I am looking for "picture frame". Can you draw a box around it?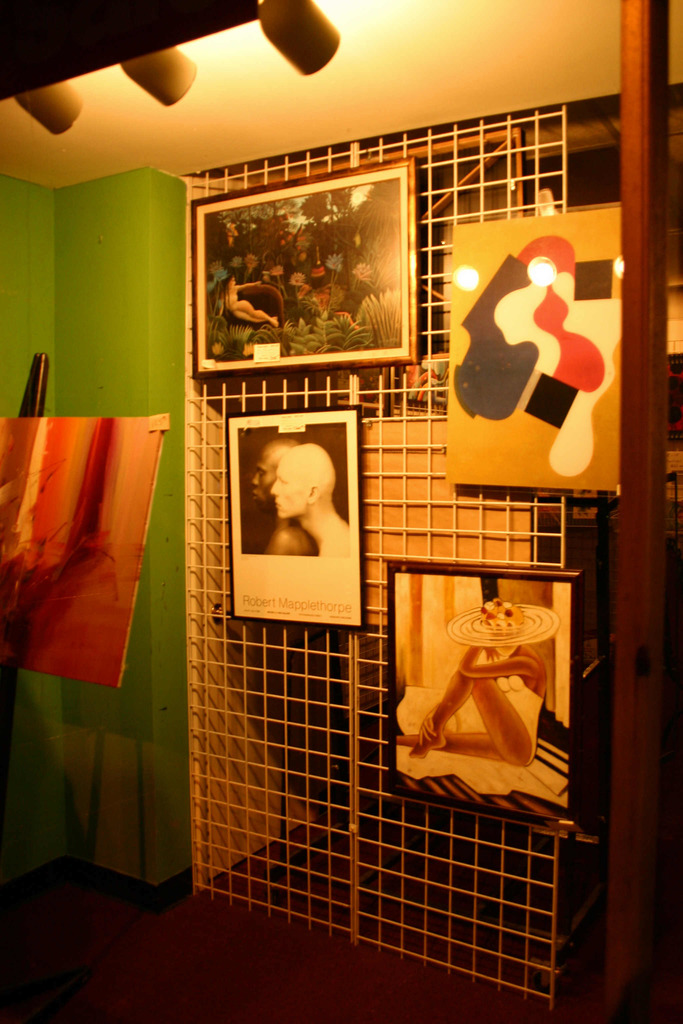
Sure, the bounding box is {"left": 222, "top": 406, "right": 358, "bottom": 623}.
